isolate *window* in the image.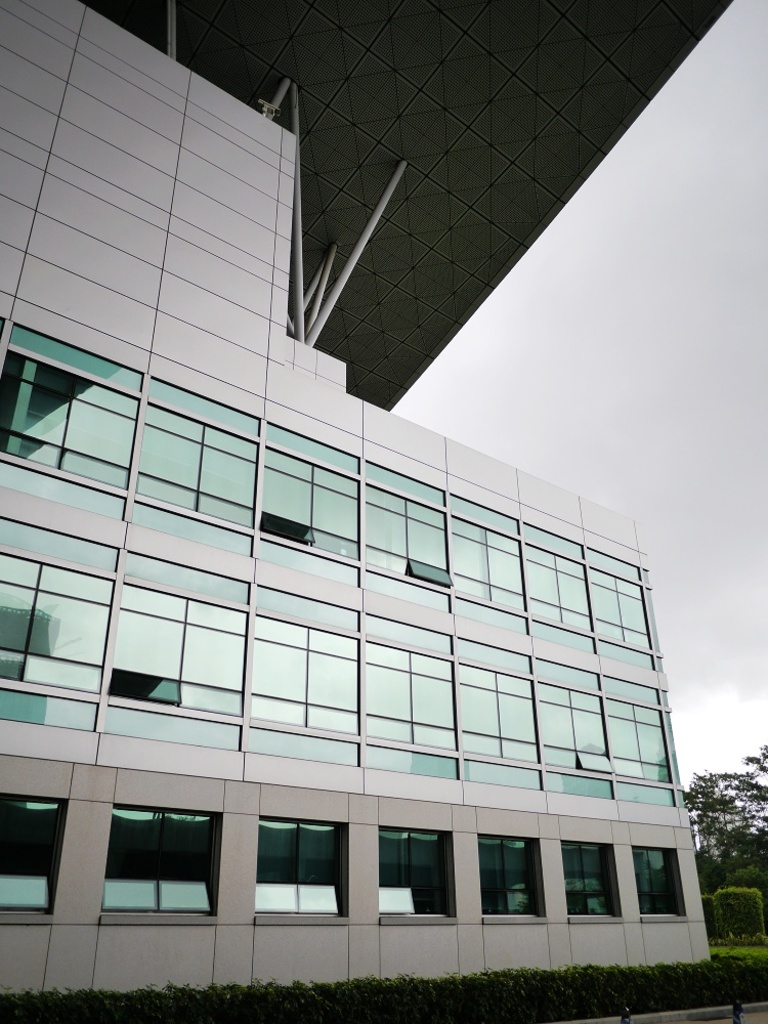
Isolated region: (377, 824, 447, 916).
